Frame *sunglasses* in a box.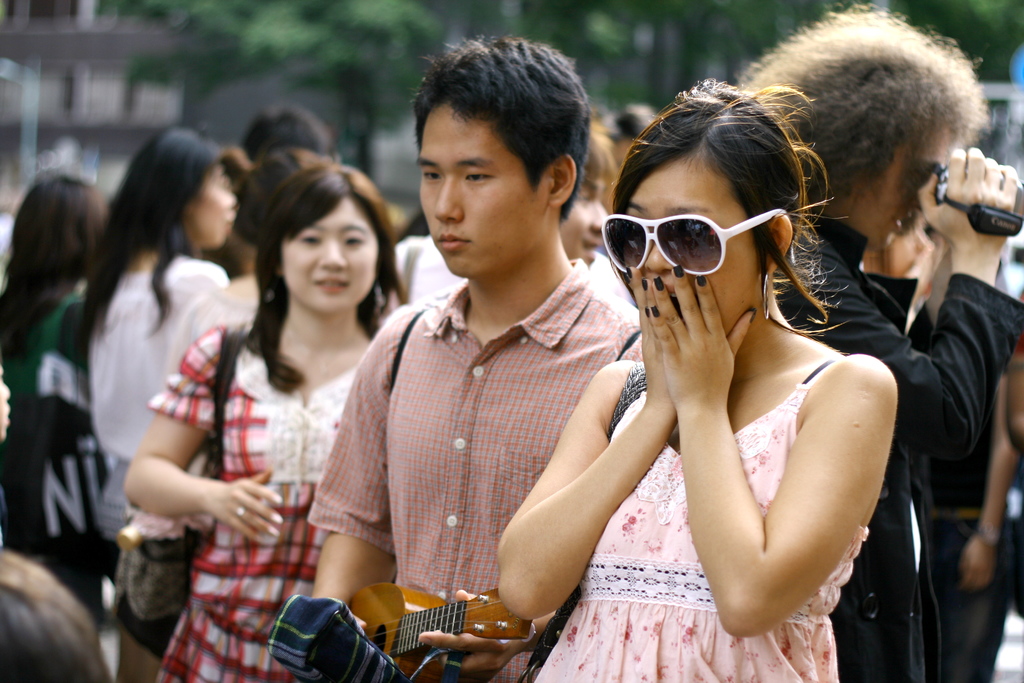
[605, 210, 790, 274].
